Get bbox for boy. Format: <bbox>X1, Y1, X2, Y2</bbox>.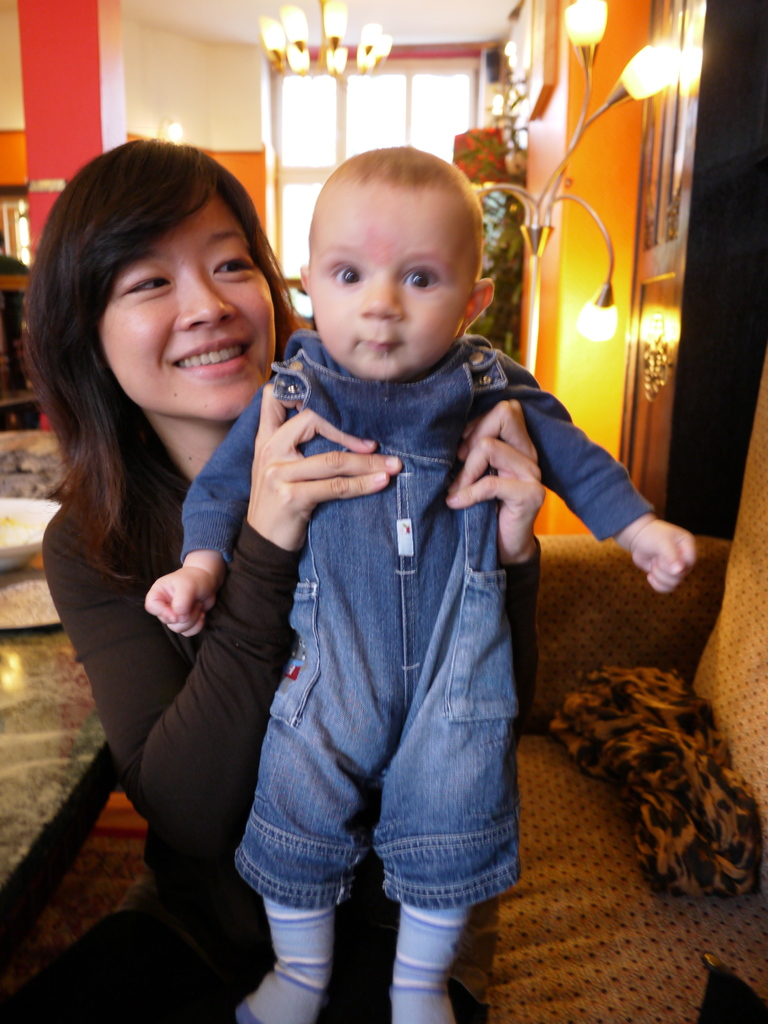
<bbox>145, 141, 696, 1022</bbox>.
